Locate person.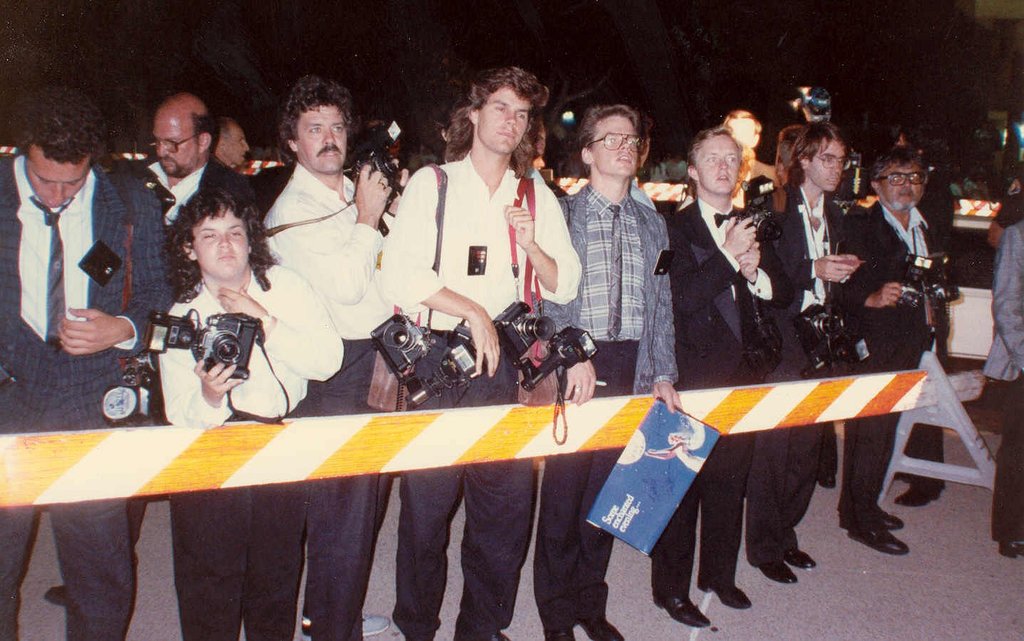
Bounding box: <region>650, 125, 757, 624</region>.
